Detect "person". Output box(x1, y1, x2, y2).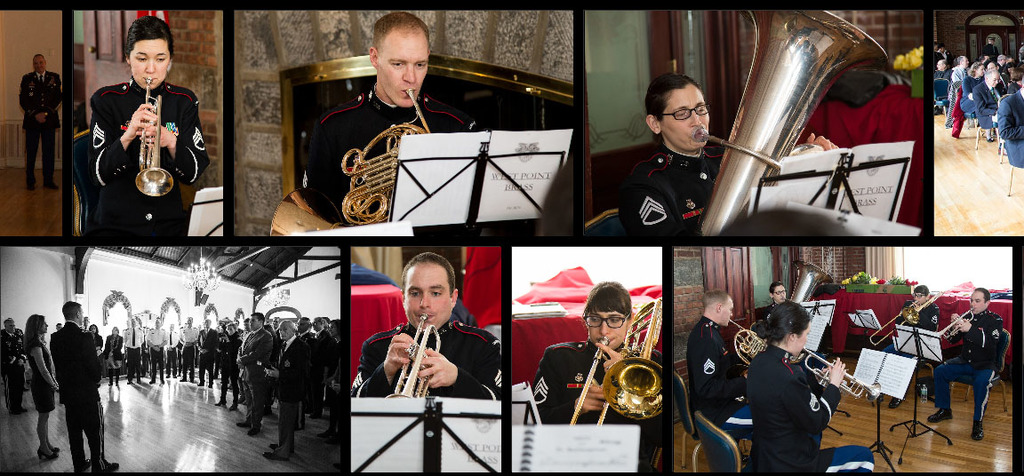
box(927, 286, 1011, 442).
